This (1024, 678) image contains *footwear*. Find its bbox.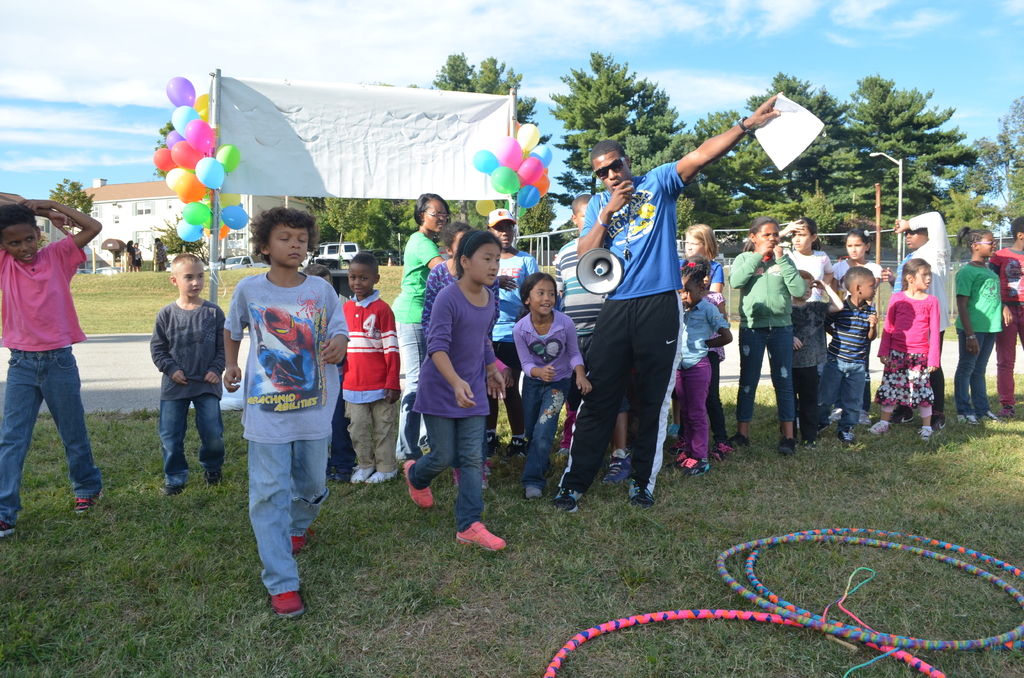
x1=933 y1=410 x2=950 y2=434.
